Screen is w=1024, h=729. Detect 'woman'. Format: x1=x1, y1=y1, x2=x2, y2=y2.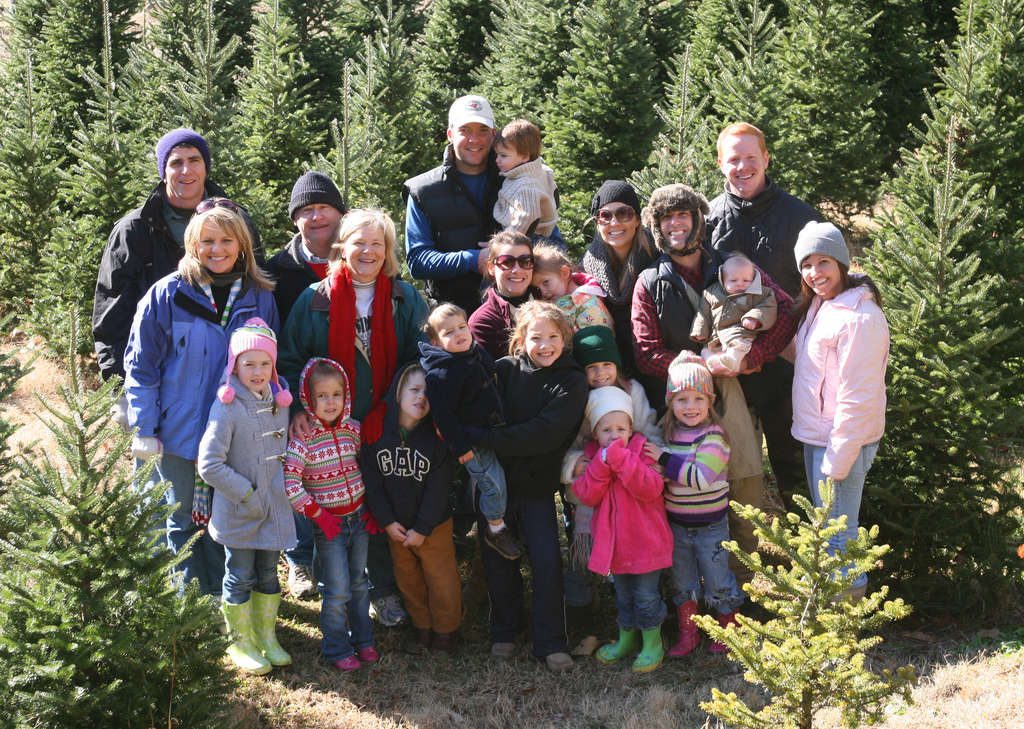
x1=118, y1=197, x2=277, y2=643.
